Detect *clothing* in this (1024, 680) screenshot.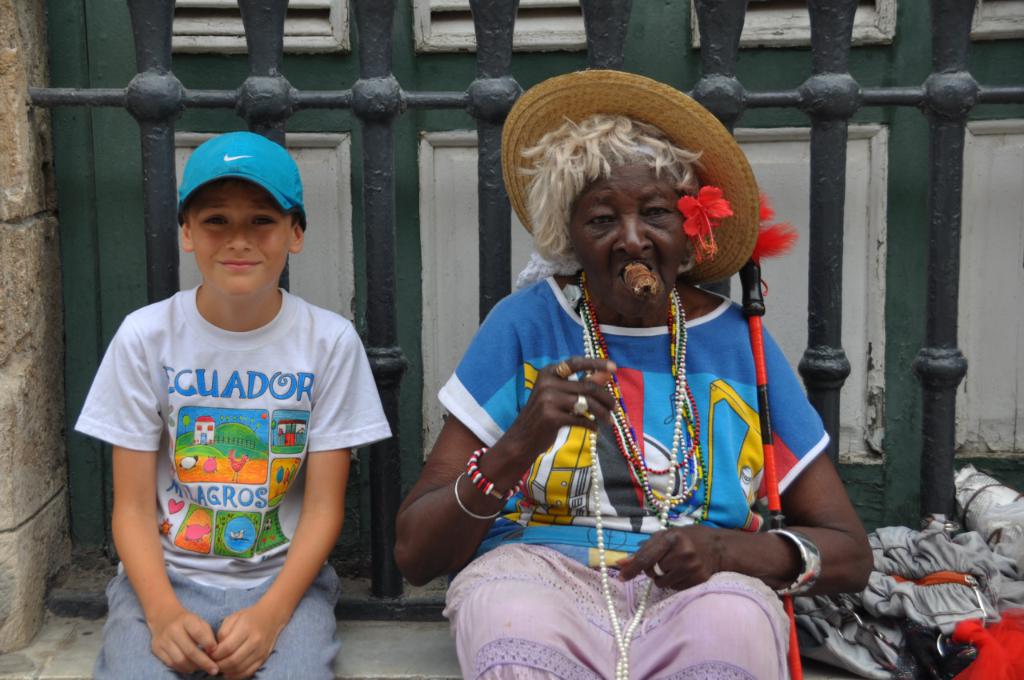
Detection: region(434, 267, 829, 679).
